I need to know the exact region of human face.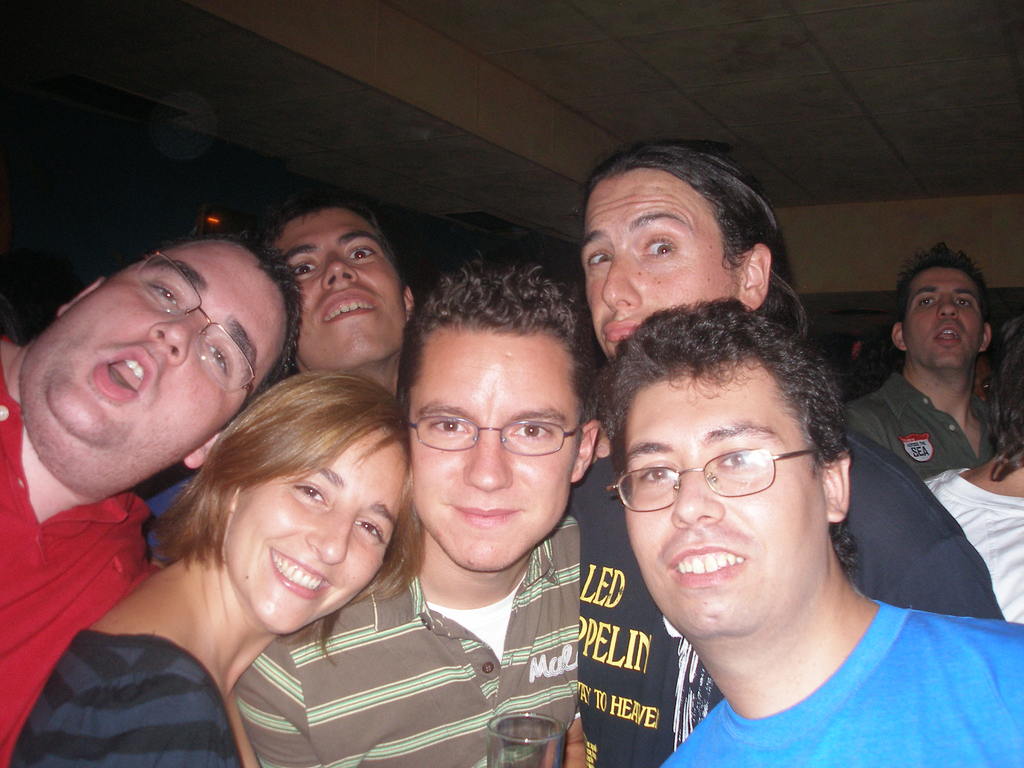
Region: l=291, t=208, r=400, b=364.
